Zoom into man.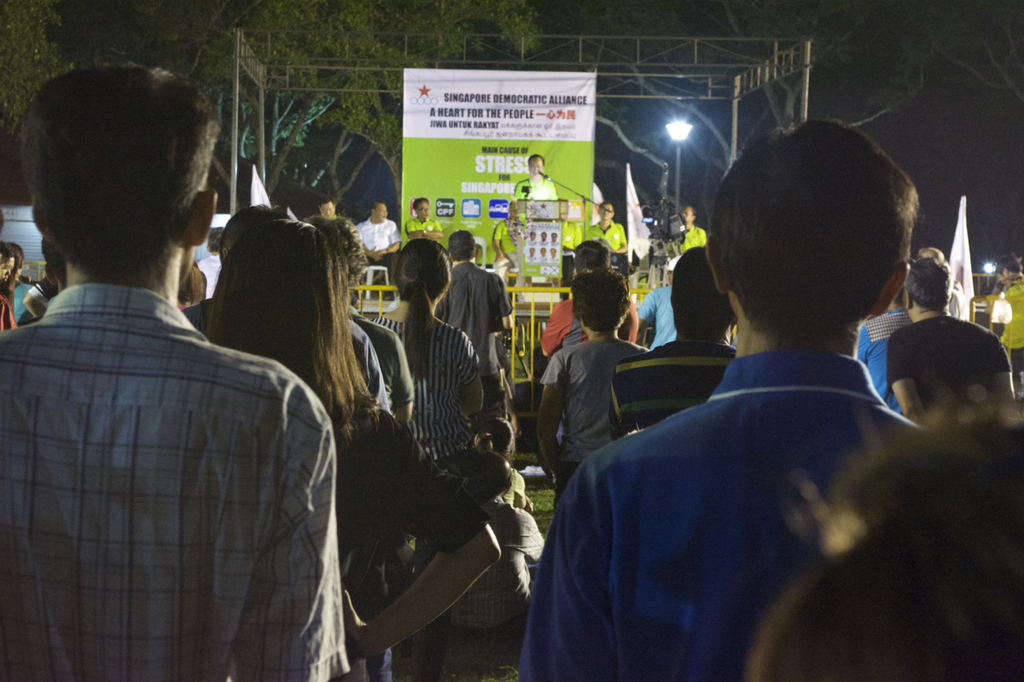
Zoom target: BBox(906, 249, 974, 318).
